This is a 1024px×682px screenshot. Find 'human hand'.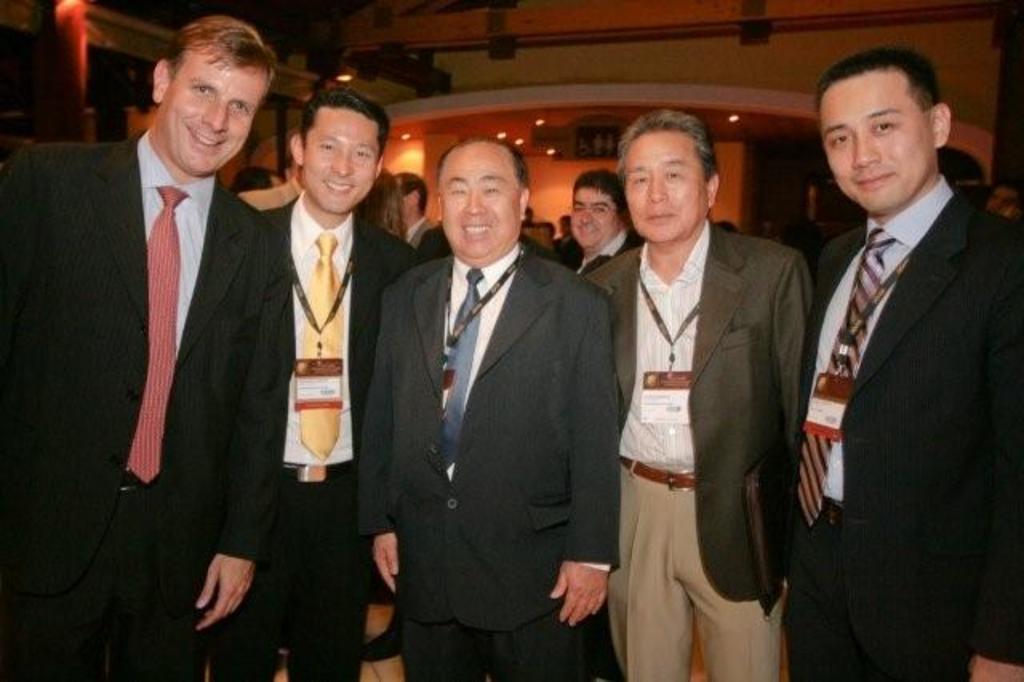
Bounding box: detection(549, 560, 611, 631).
